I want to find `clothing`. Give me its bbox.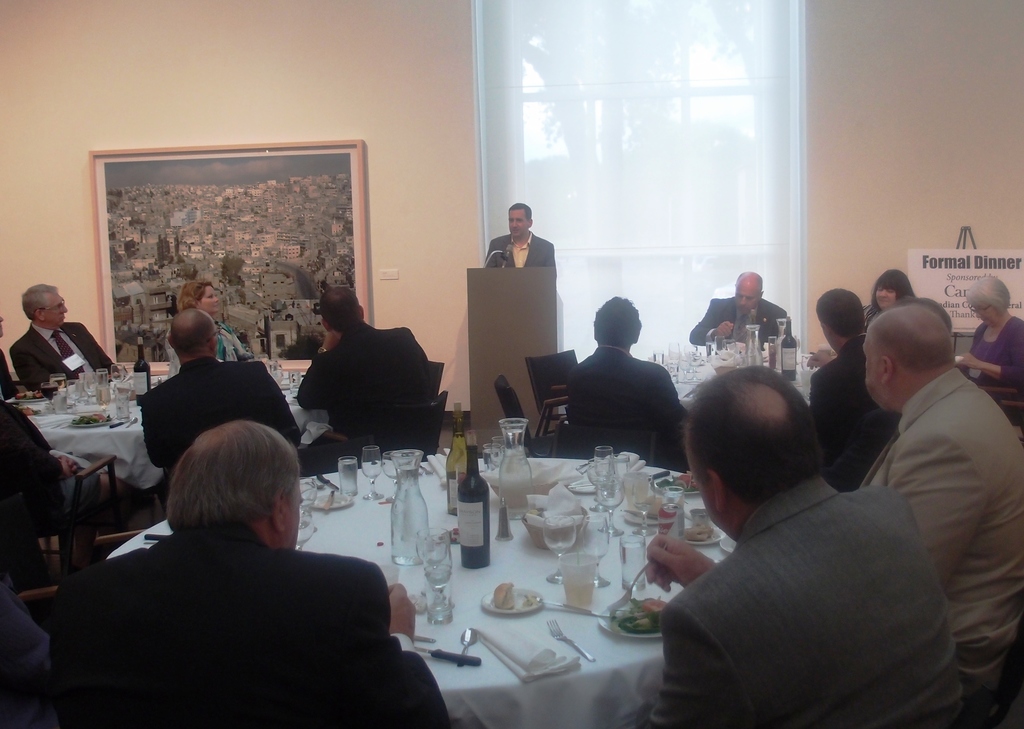
<region>137, 350, 313, 476</region>.
